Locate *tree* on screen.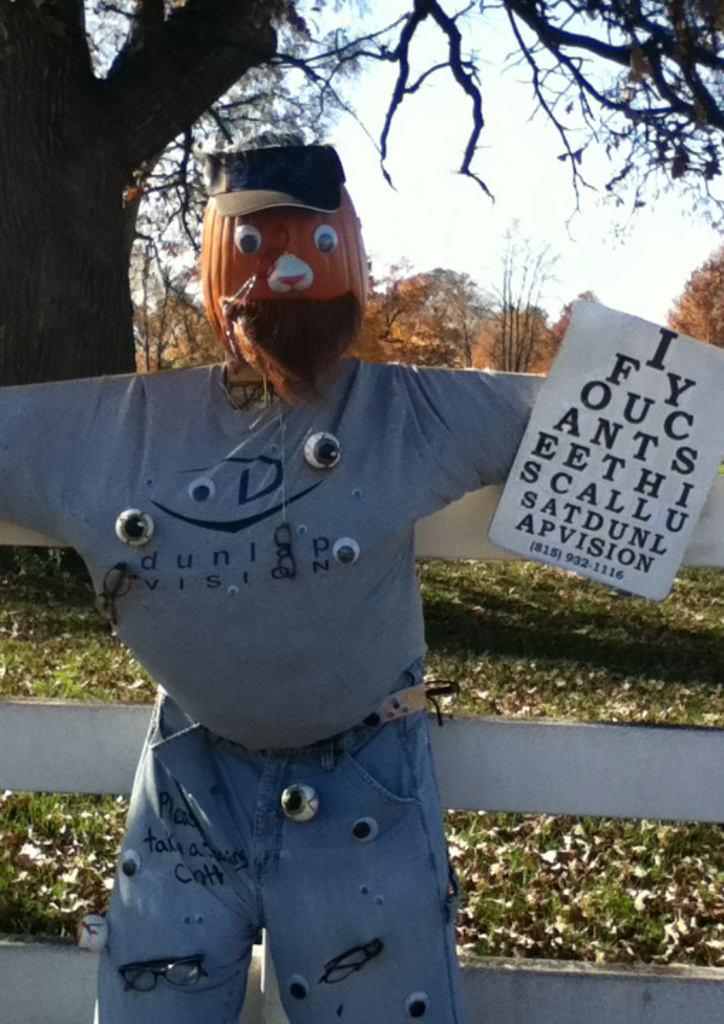
On screen at detection(0, 0, 723, 590).
